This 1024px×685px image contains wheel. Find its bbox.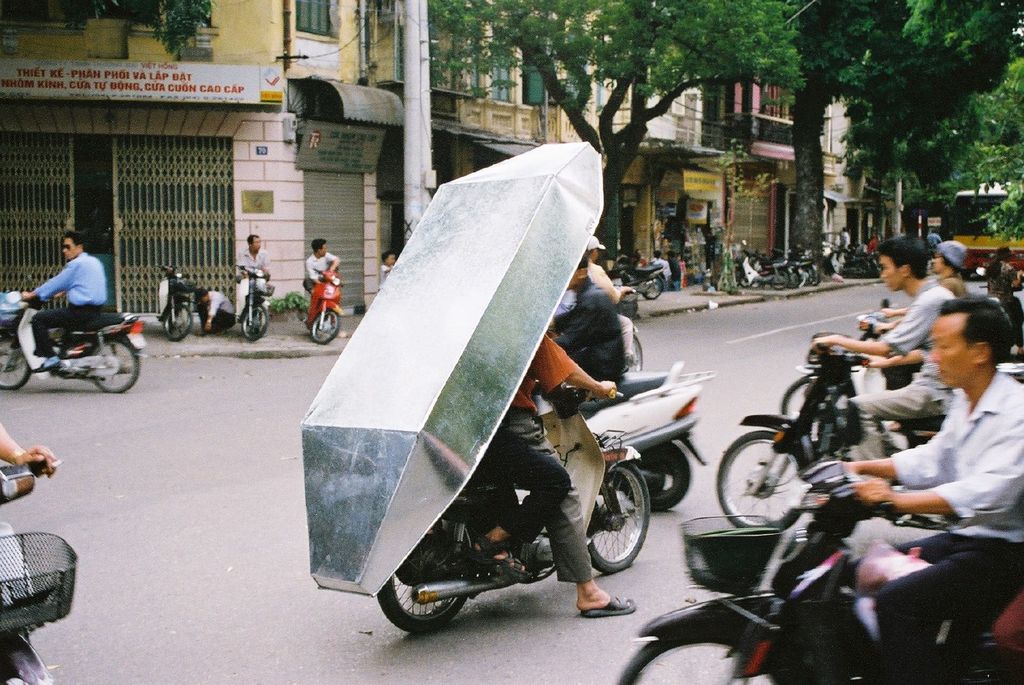
BBox(623, 445, 691, 514).
